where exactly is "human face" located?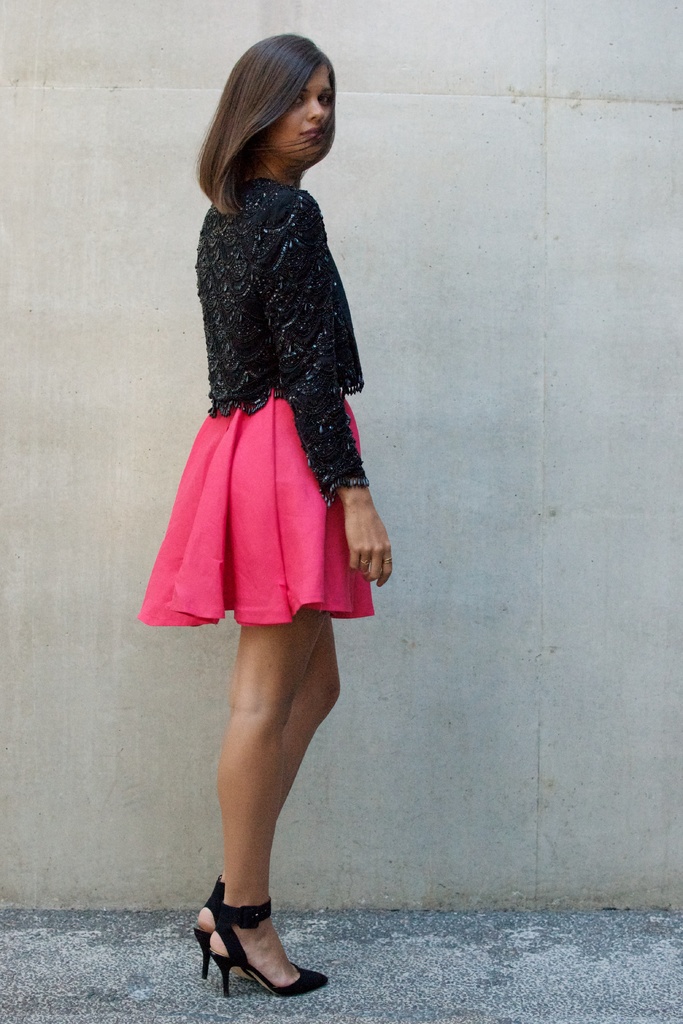
Its bounding box is (265,56,335,159).
